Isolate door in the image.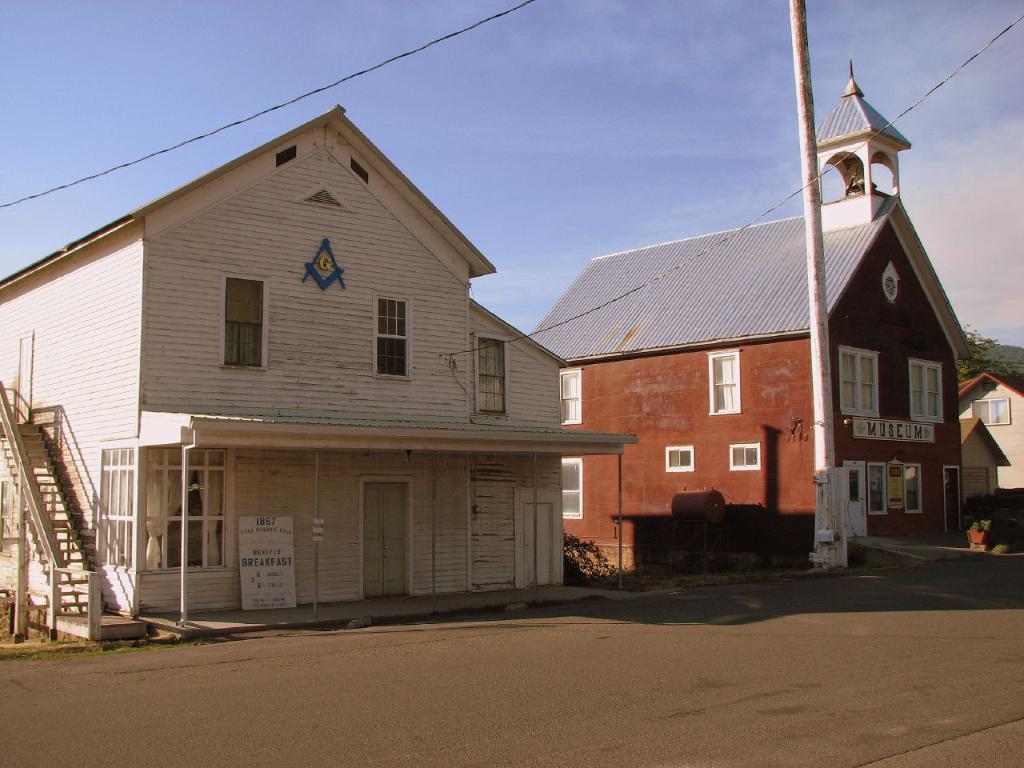
Isolated region: x1=522 y1=502 x2=550 y2=590.
